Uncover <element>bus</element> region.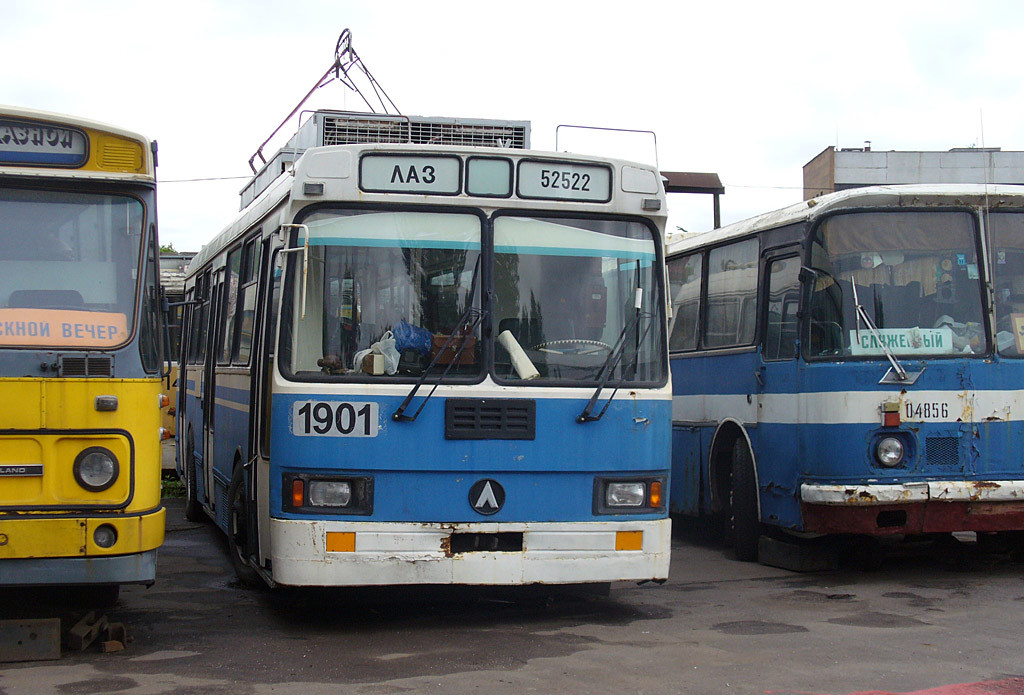
Uncovered: rect(0, 104, 172, 617).
